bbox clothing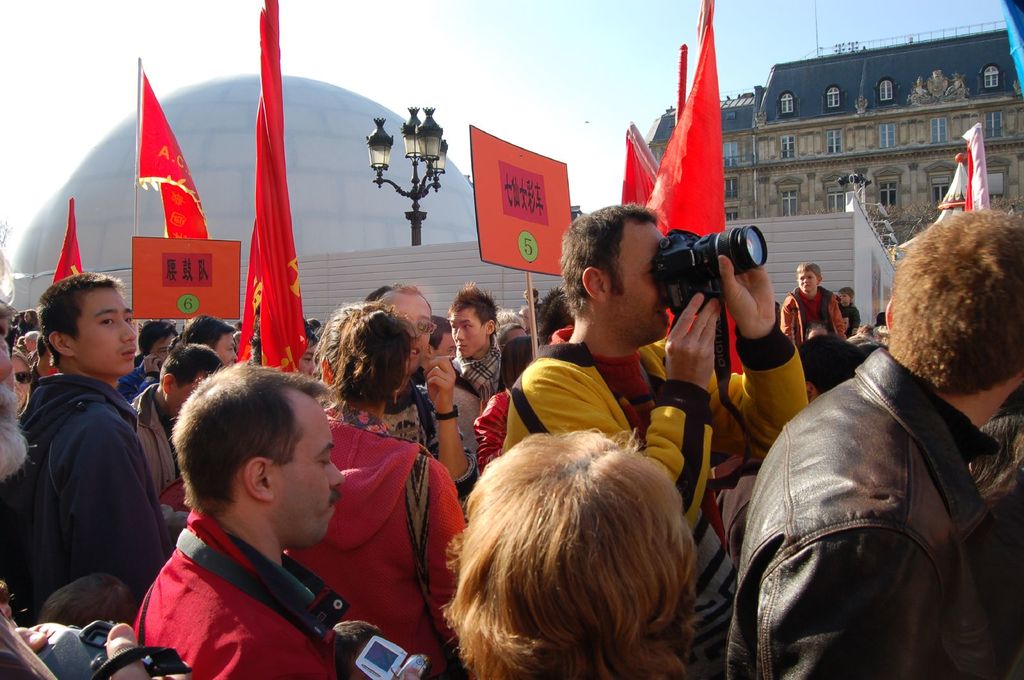
rect(129, 385, 187, 500)
